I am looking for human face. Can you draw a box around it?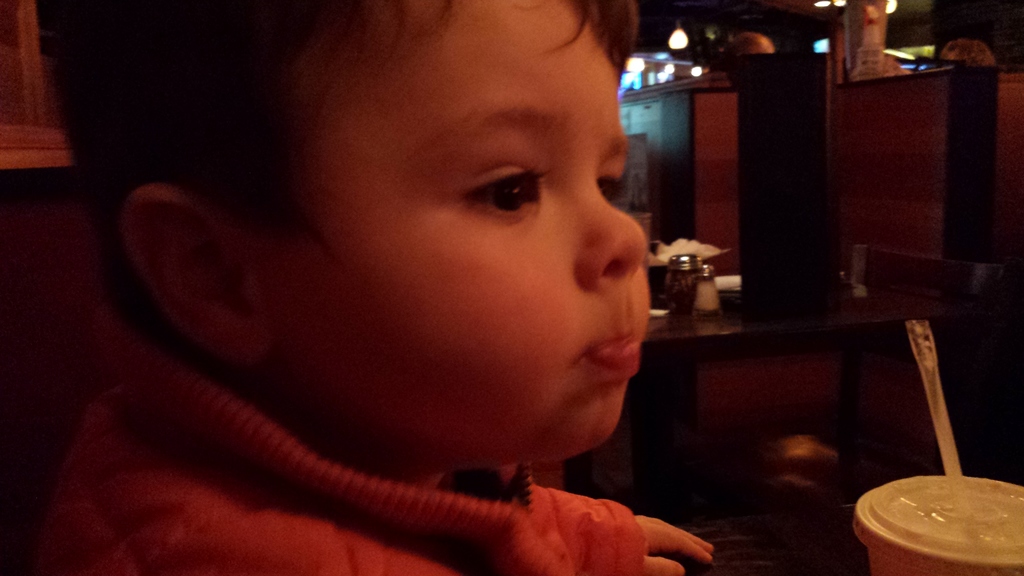
Sure, the bounding box is [left=266, top=0, right=655, bottom=457].
